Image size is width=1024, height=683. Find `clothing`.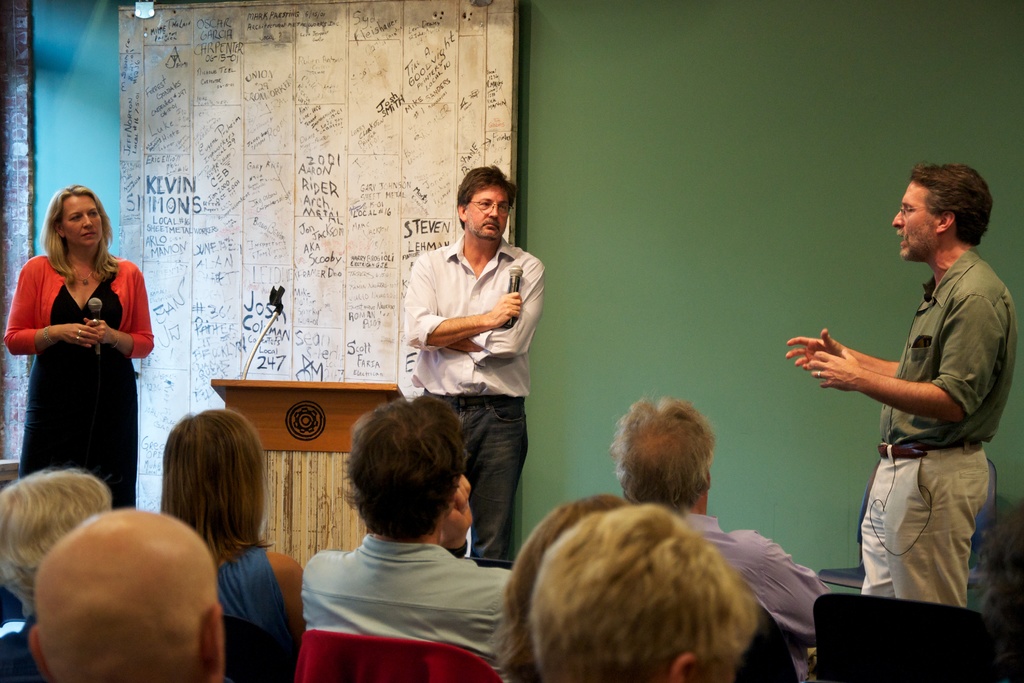
407,235,545,575.
